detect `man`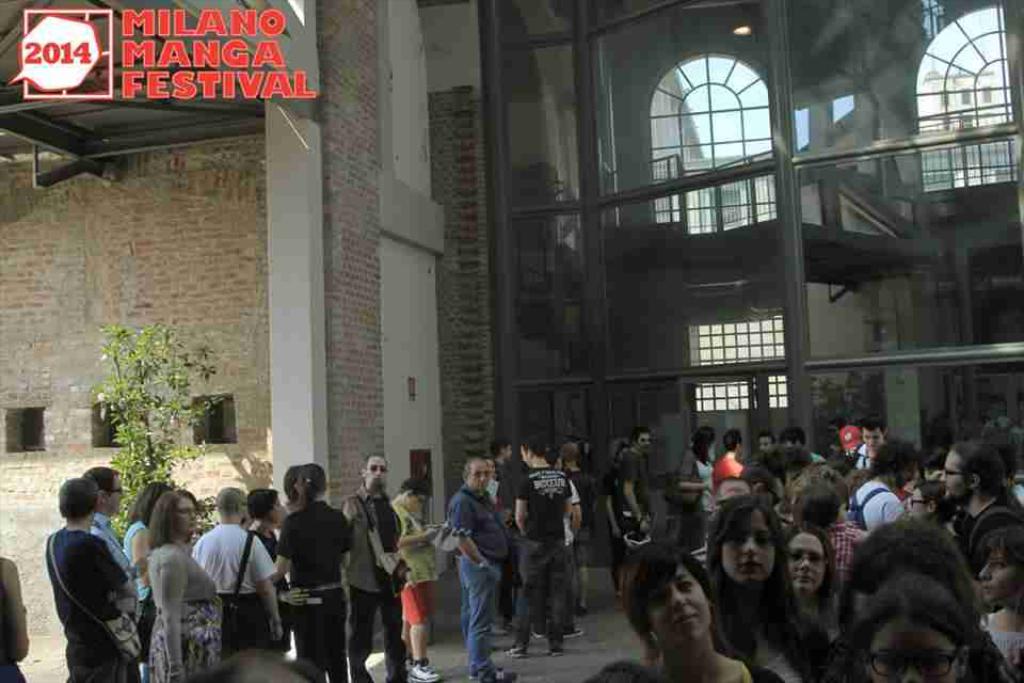
(942,432,1023,577)
